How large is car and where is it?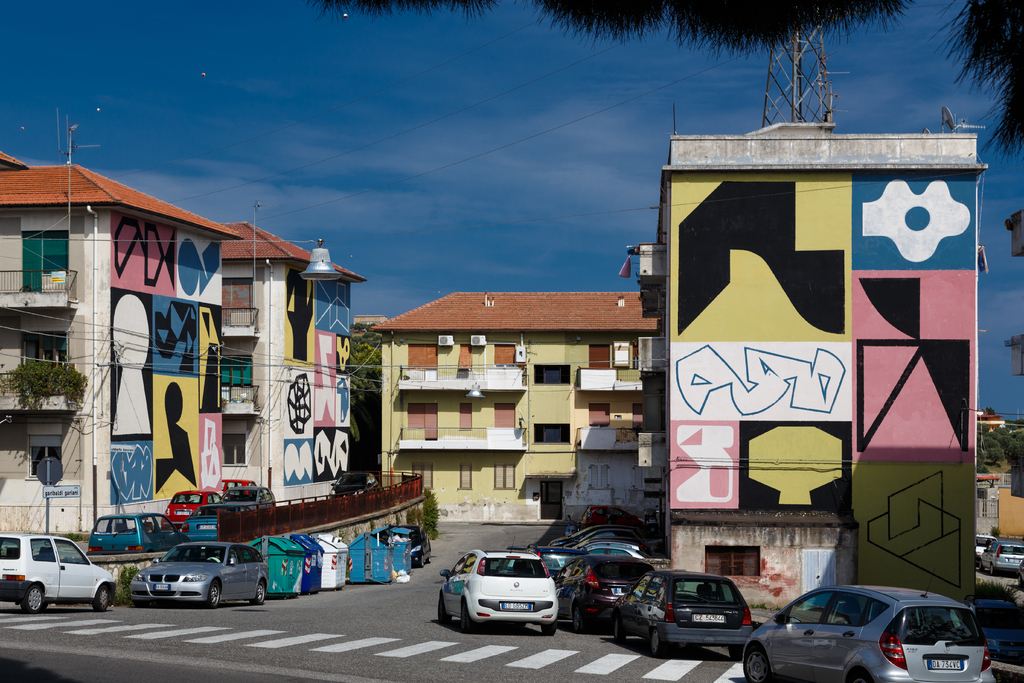
Bounding box: (131,544,271,603).
